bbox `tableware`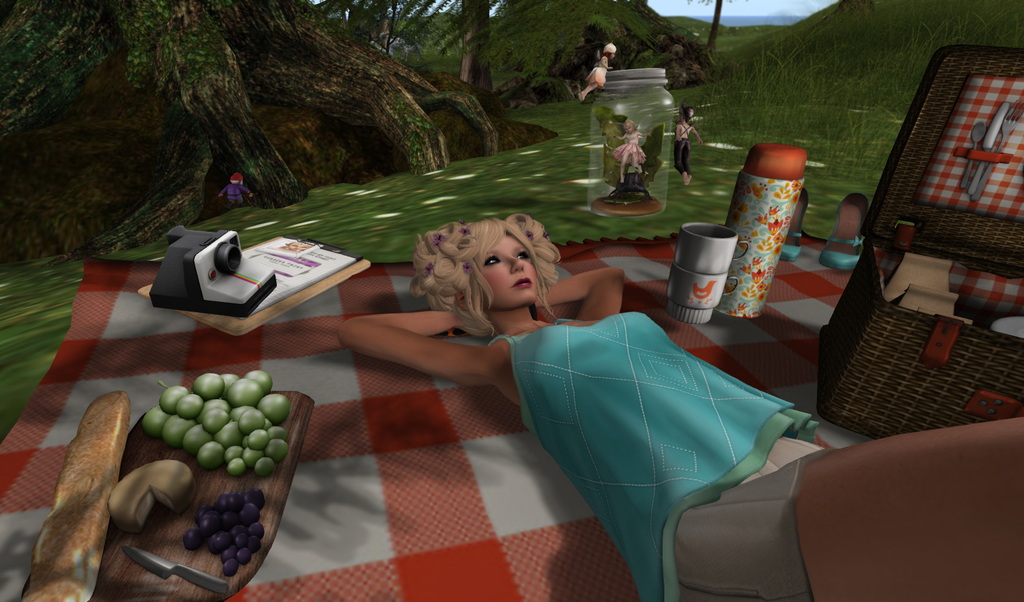
664, 263, 740, 324
